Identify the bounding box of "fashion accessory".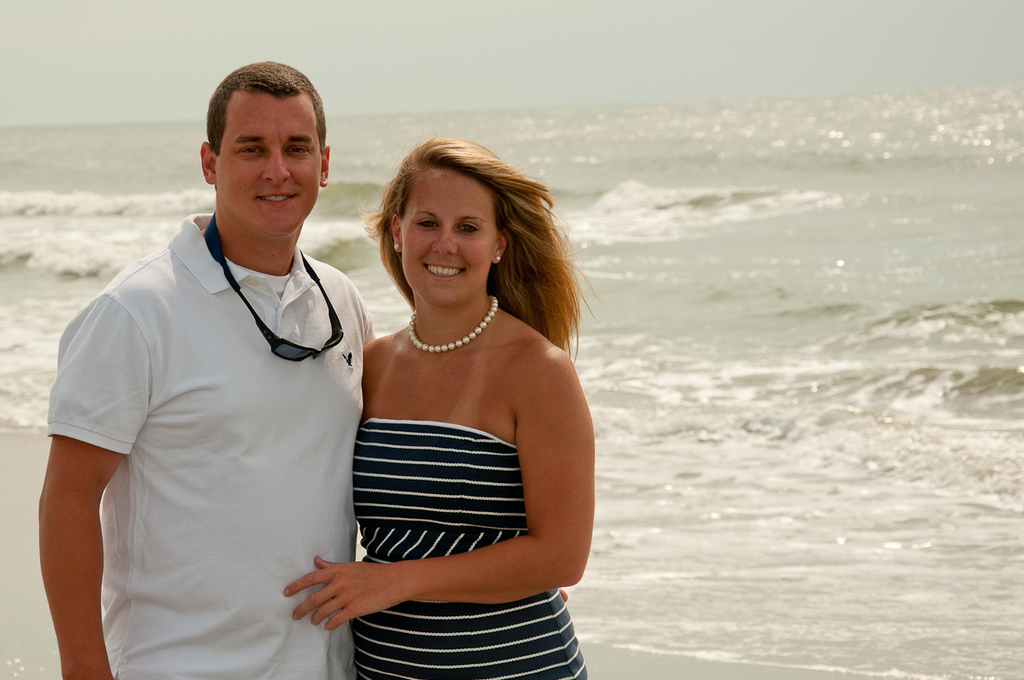
locate(492, 254, 503, 264).
